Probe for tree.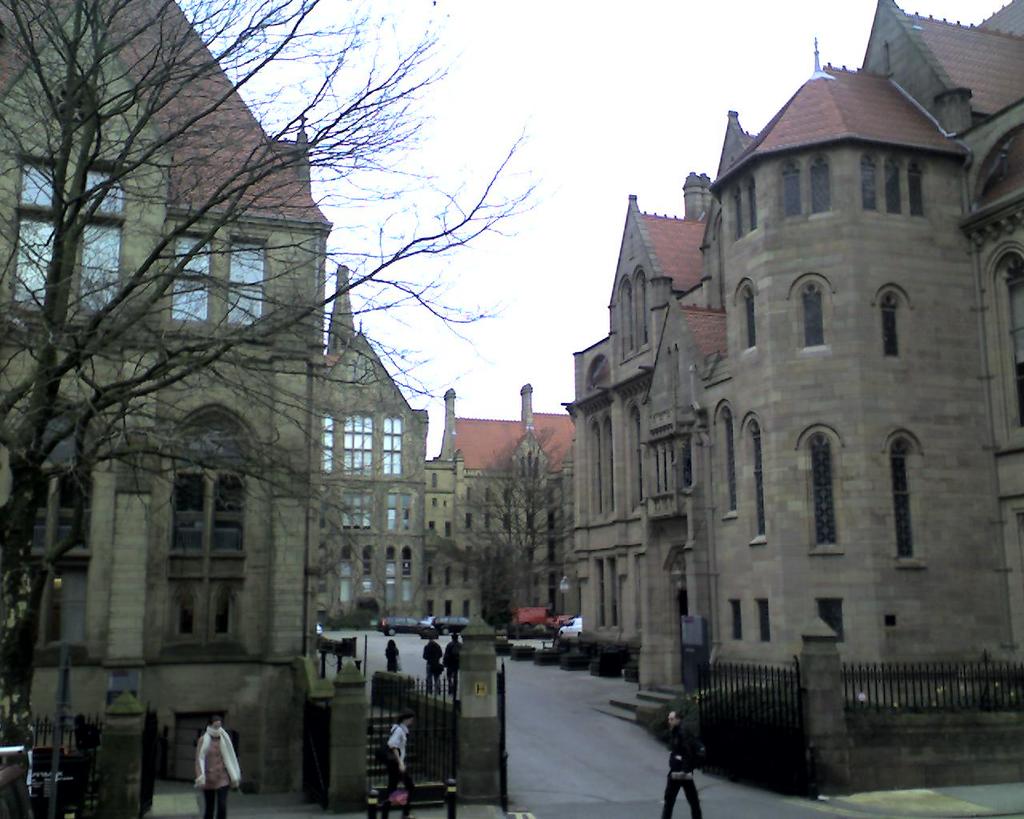
Probe result: [0,4,549,565].
